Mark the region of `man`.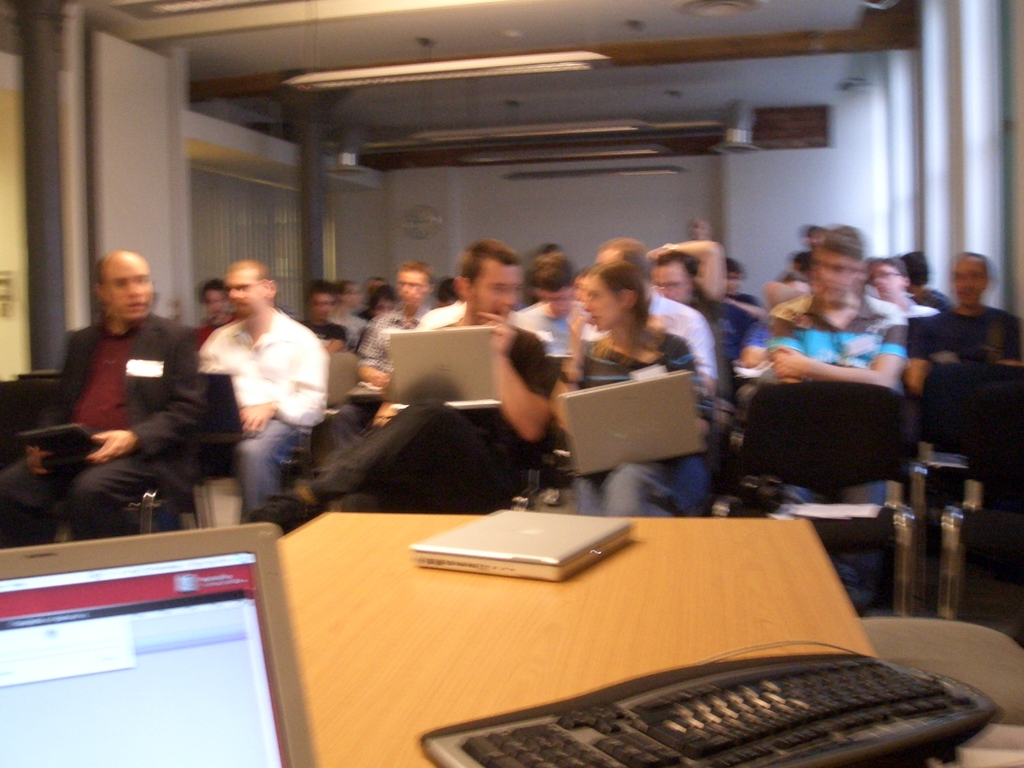
Region: left=865, top=257, right=936, bottom=312.
